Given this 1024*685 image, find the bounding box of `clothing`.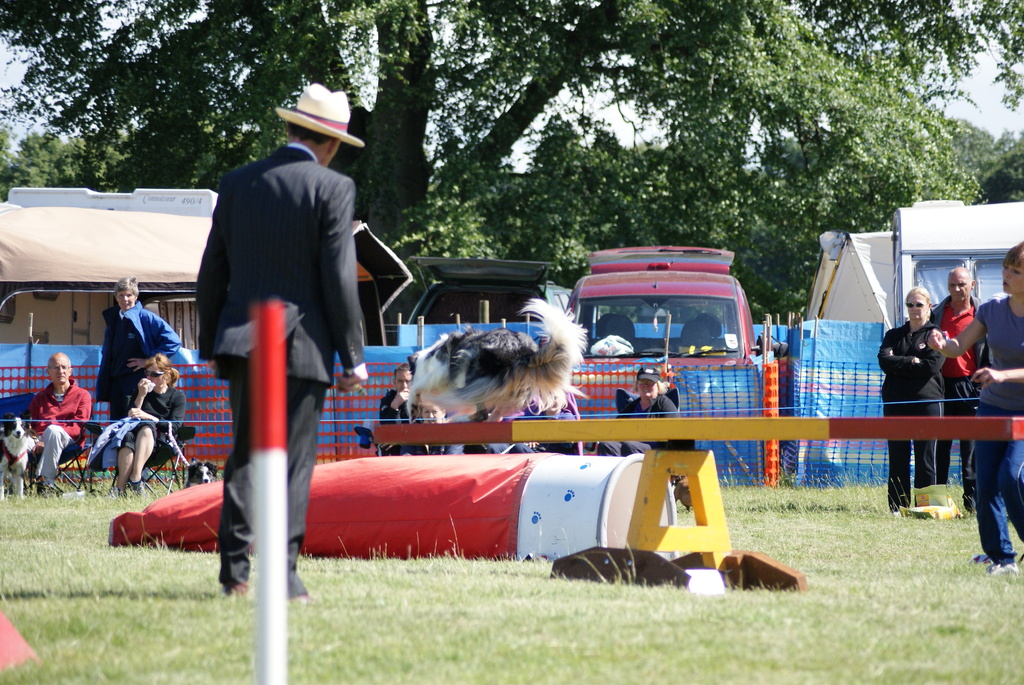
<box>875,320,951,498</box>.
